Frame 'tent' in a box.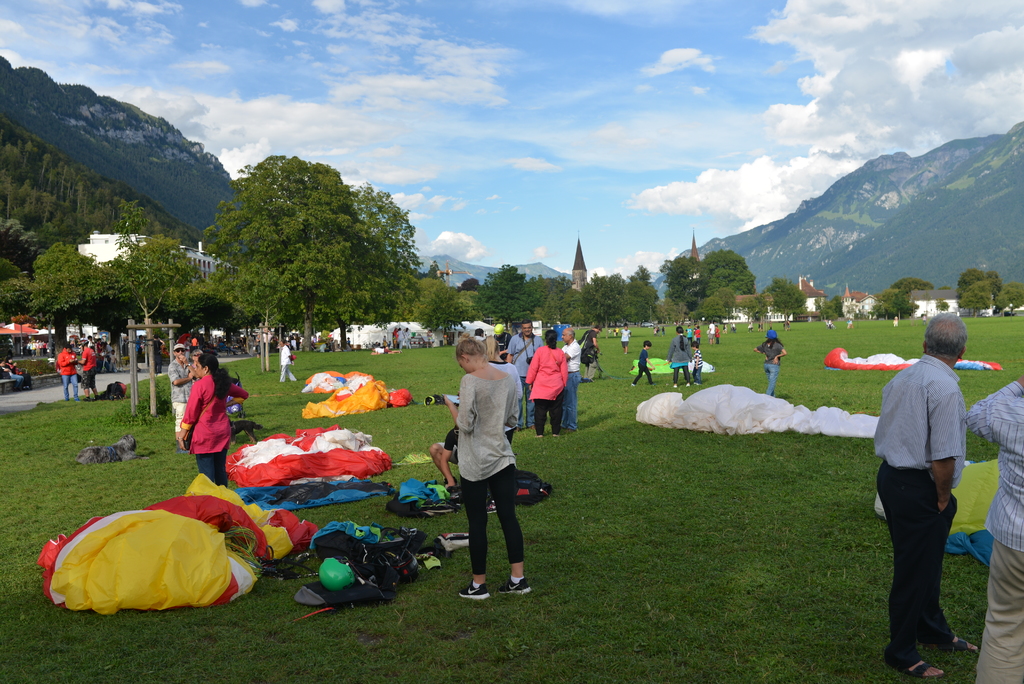
(x1=36, y1=473, x2=318, y2=610).
